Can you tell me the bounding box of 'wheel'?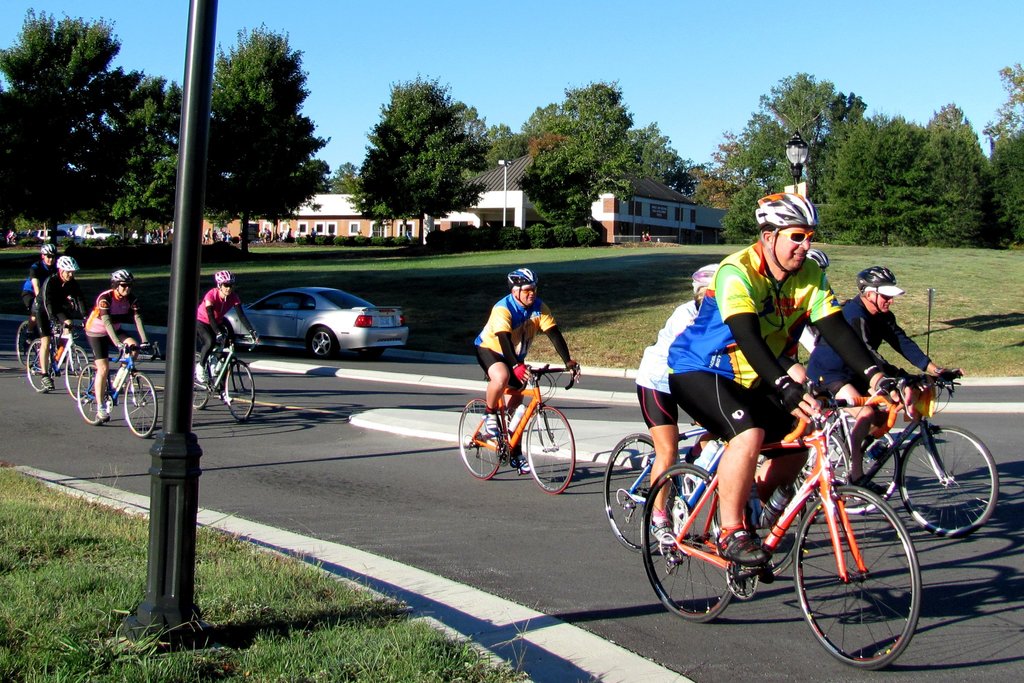
{"x1": 806, "y1": 495, "x2": 929, "y2": 670}.
